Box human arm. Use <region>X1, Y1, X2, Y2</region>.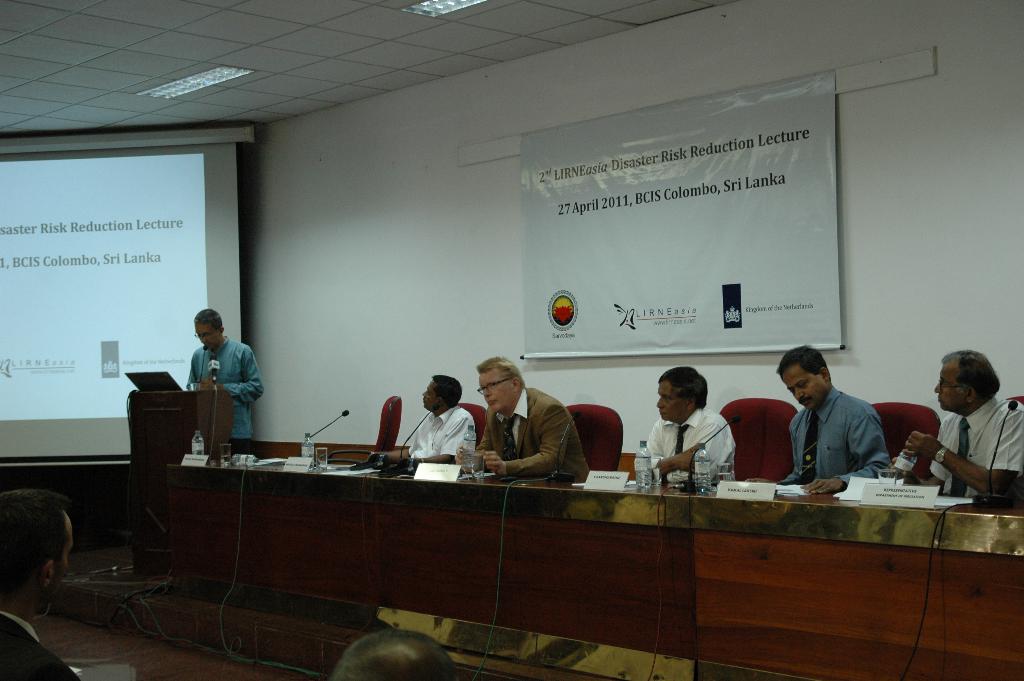
<region>801, 409, 892, 498</region>.
